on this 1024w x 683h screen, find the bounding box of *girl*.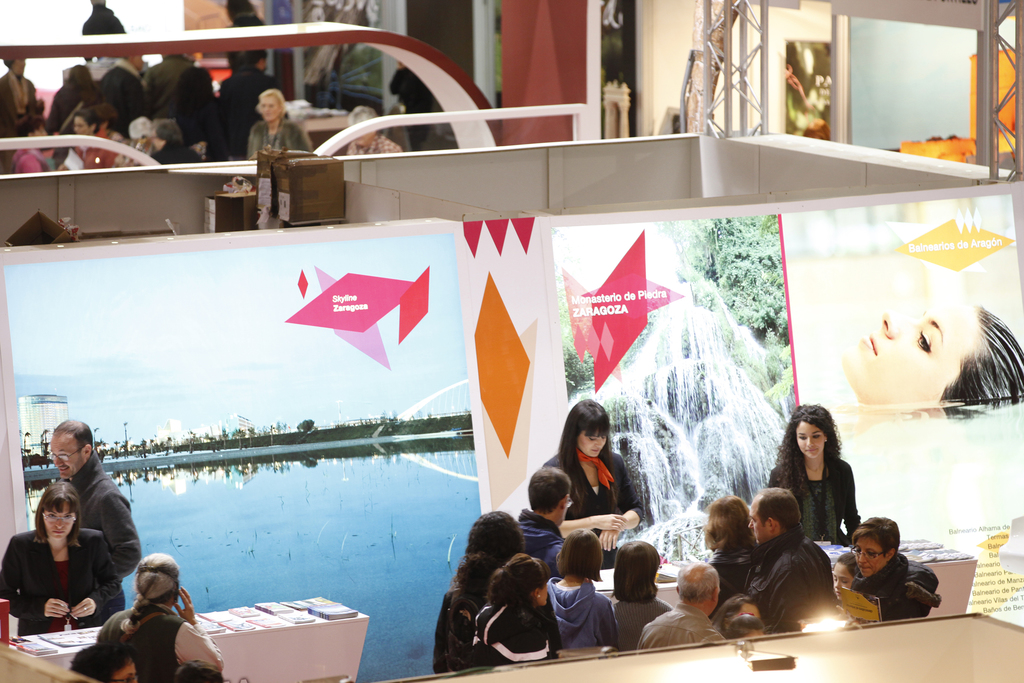
Bounding box: 838 307 1023 422.
